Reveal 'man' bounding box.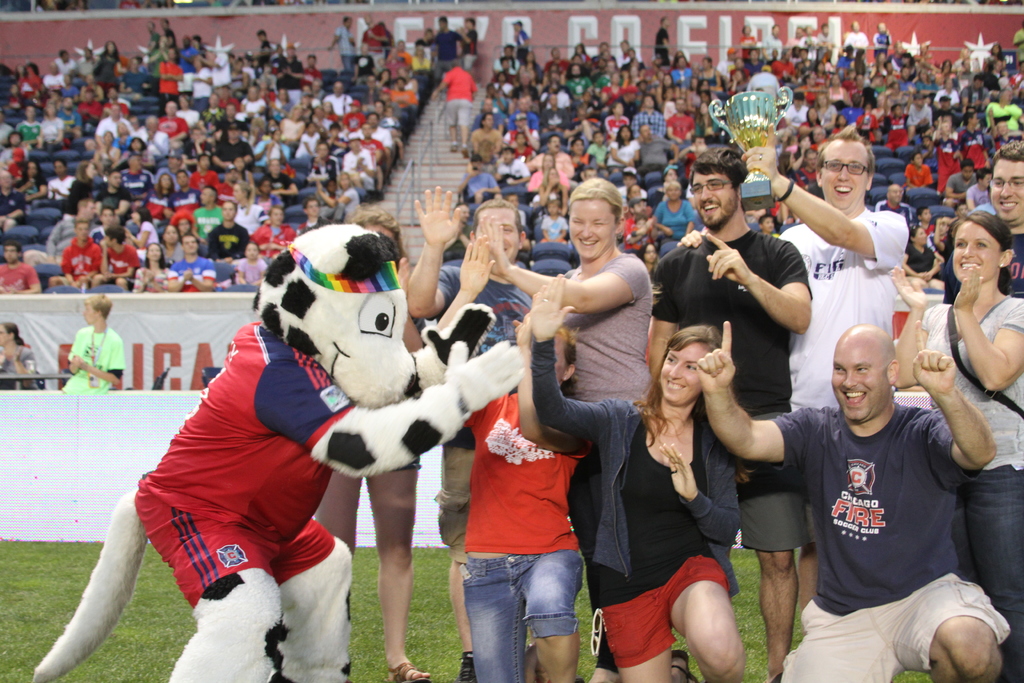
Revealed: box(742, 128, 908, 617).
